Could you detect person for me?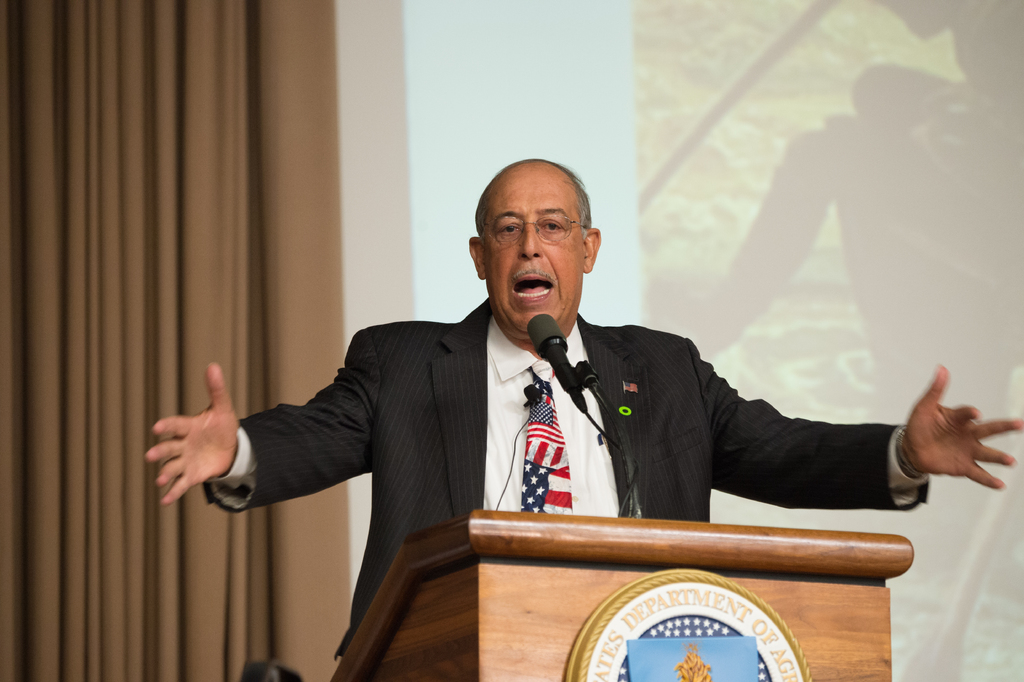
Detection result: <bbox>145, 160, 1023, 660</bbox>.
